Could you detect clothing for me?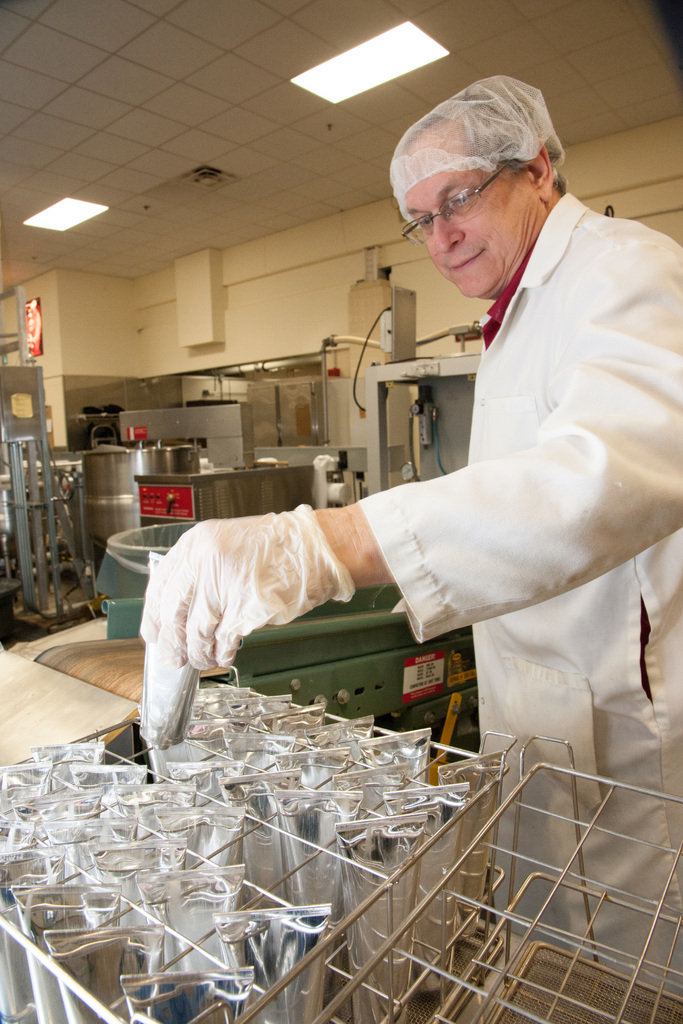
Detection result: left=354, top=191, right=682, bottom=993.
